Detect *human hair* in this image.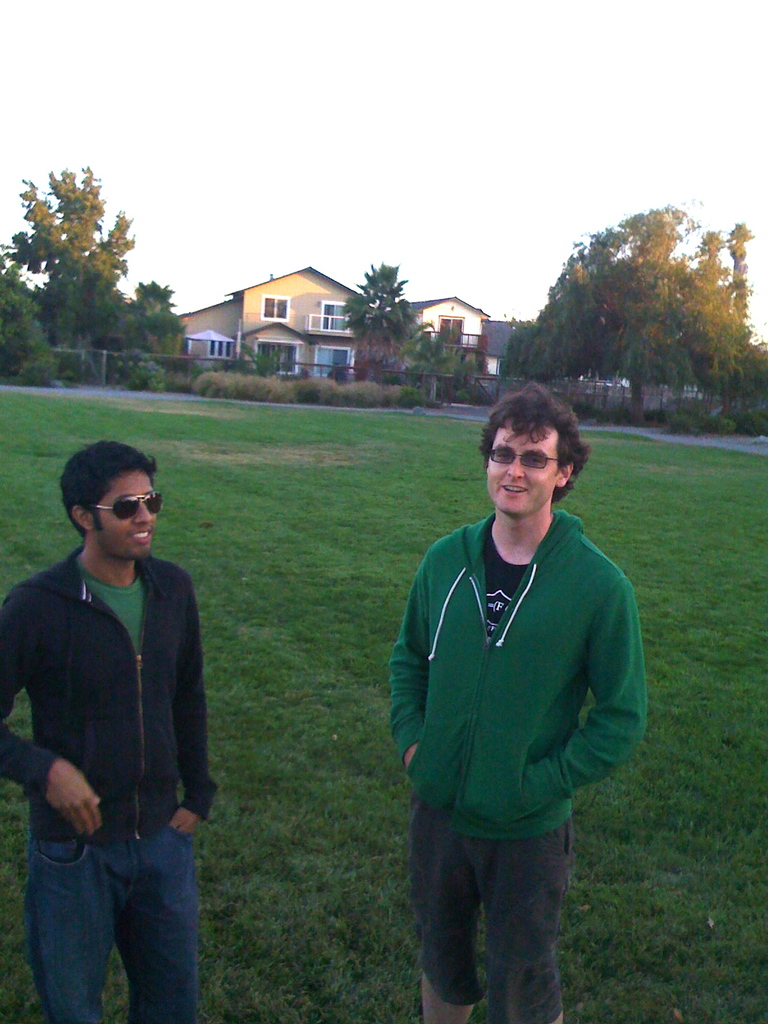
Detection: [483,385,588,500].
